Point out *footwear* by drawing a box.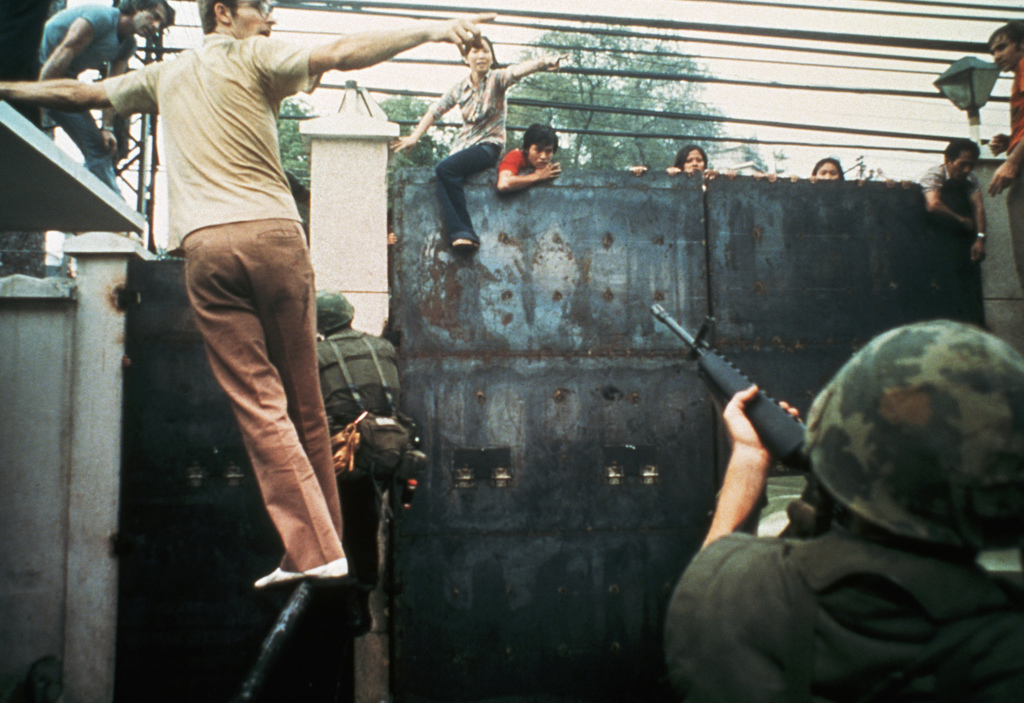
[x1=250, y1=554, x2=353, y2=586].
